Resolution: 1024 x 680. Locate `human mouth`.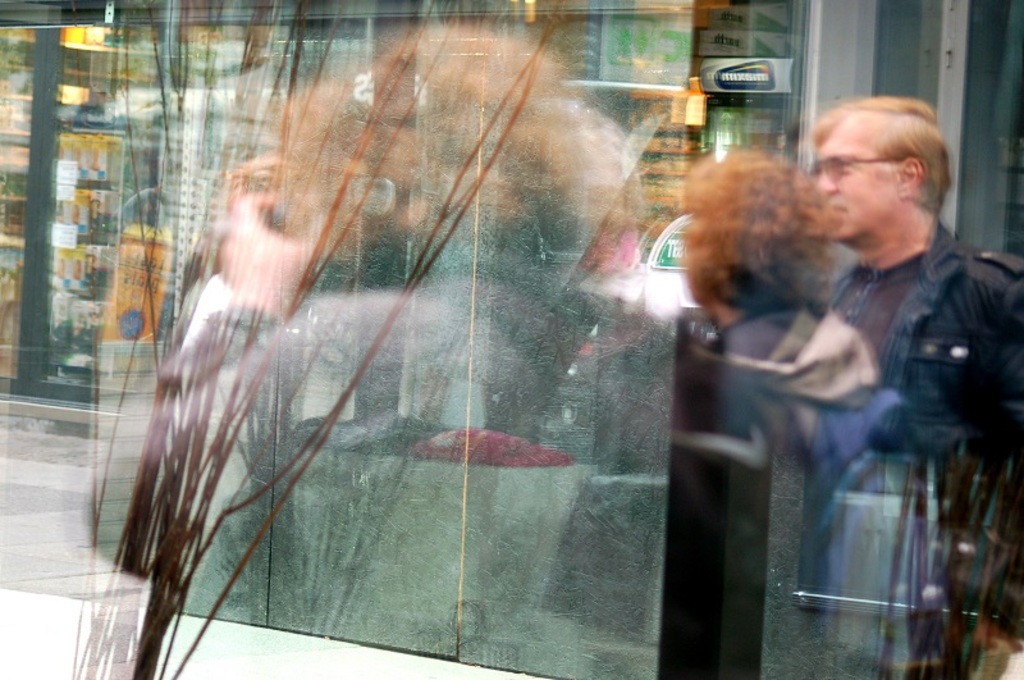
{"x1": 829, "y1": 204, "x2": 849, "y2": 214}.
